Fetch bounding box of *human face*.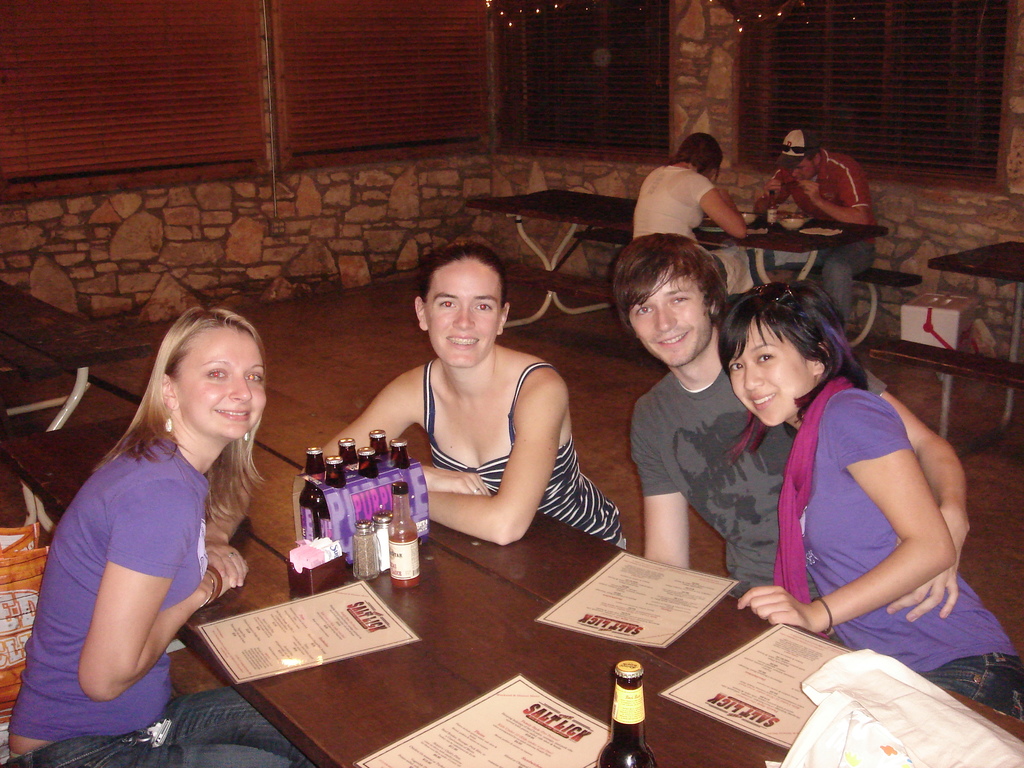
Bbox: (730,324,805,424).
